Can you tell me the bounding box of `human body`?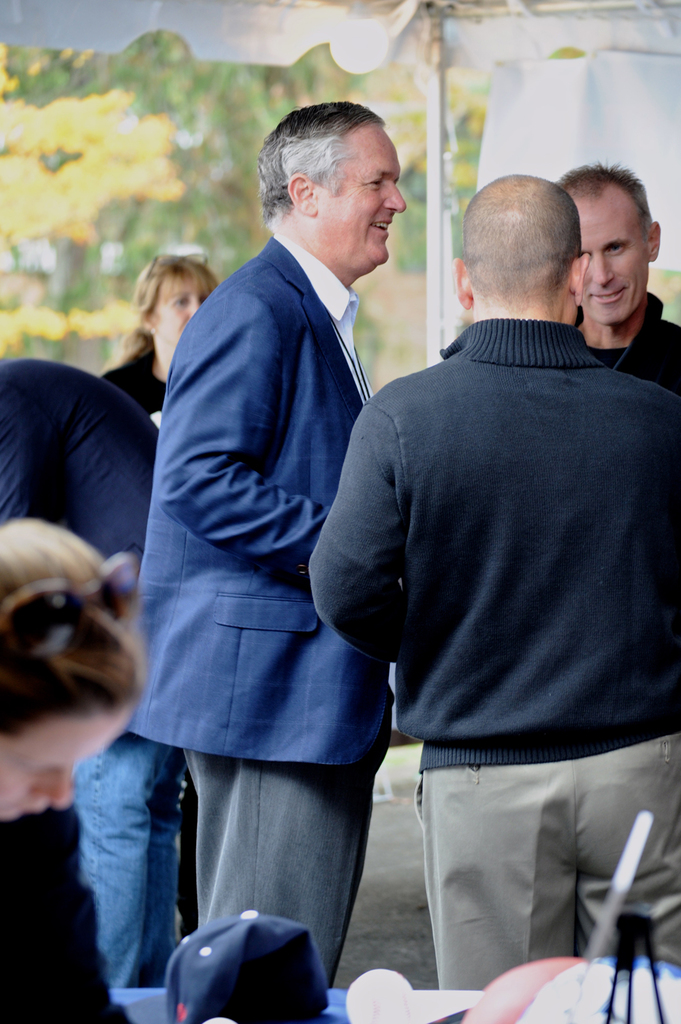
region(332, 159, 665, 1004).
